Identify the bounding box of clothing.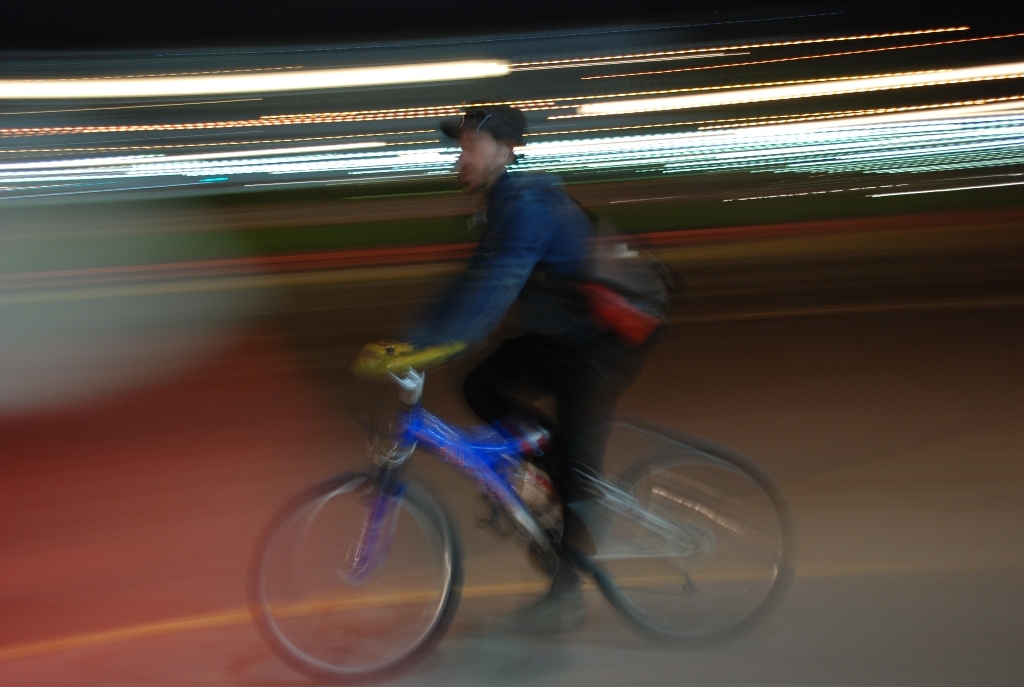
bbox=[347, 115, 666, 521].
